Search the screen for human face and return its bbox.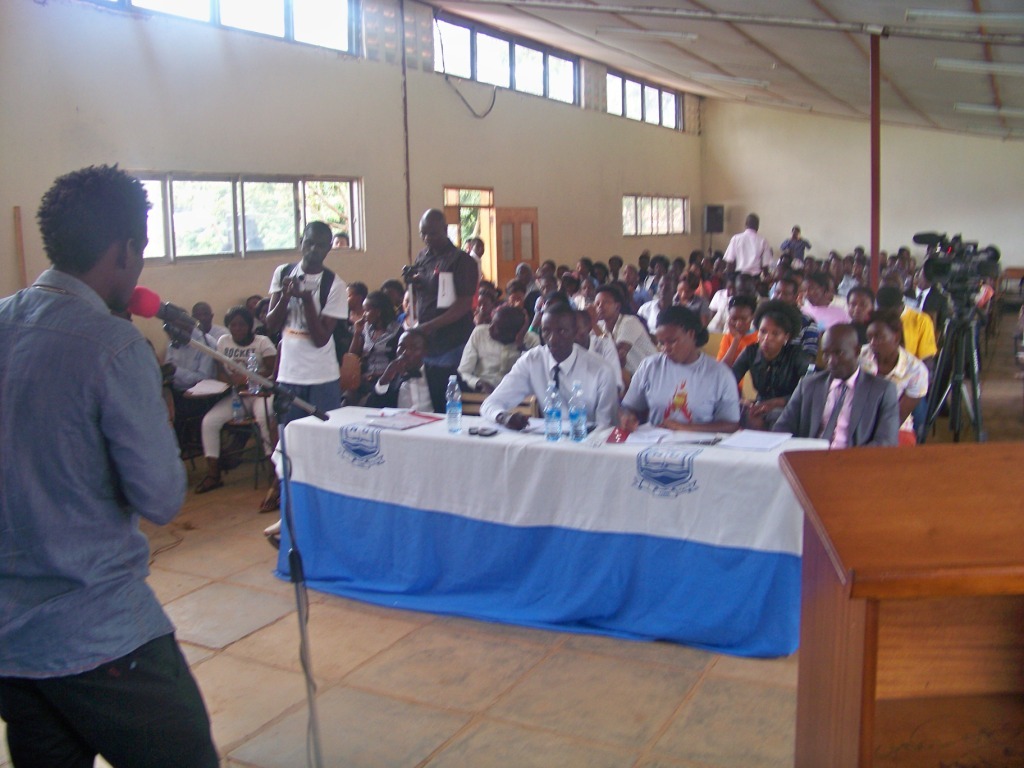
Found: x1=343, y1=286, x2=355, y2=307.
